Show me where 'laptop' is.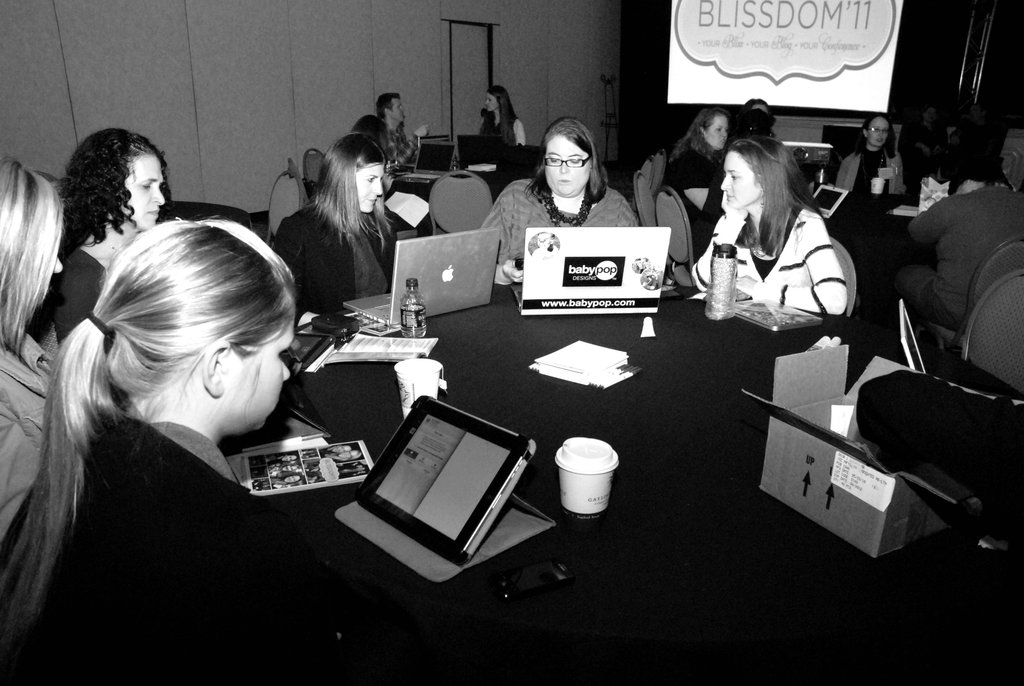
'laptop' is at x1=390, y1=134, x2=452, y2=168.
